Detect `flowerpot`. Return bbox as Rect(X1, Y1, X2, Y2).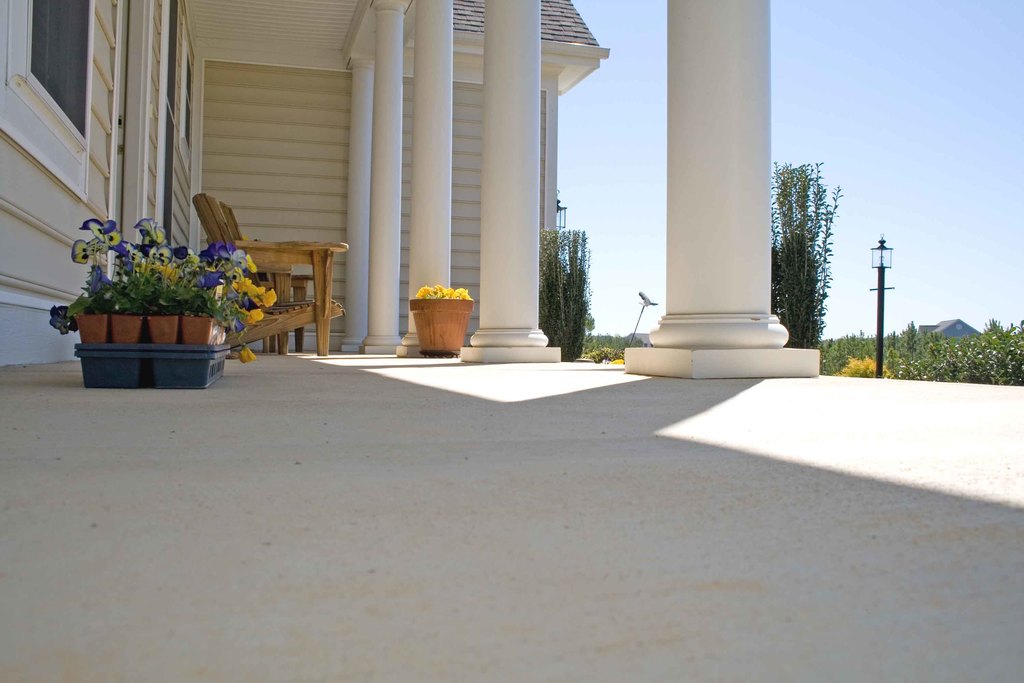
Rect(148, 317, 177, 344).
